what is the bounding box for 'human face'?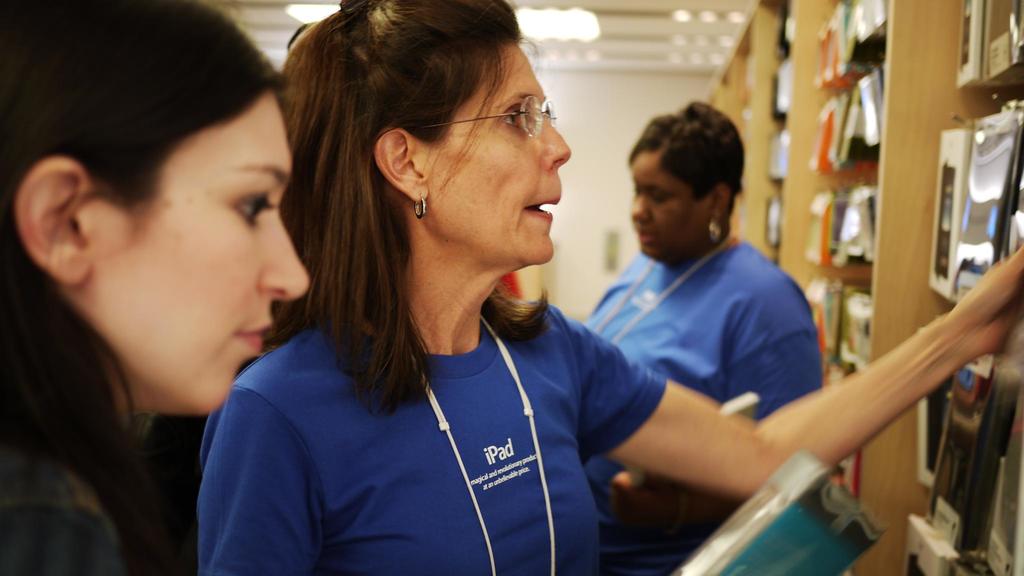
bbox(76, 79, 315, 411).
